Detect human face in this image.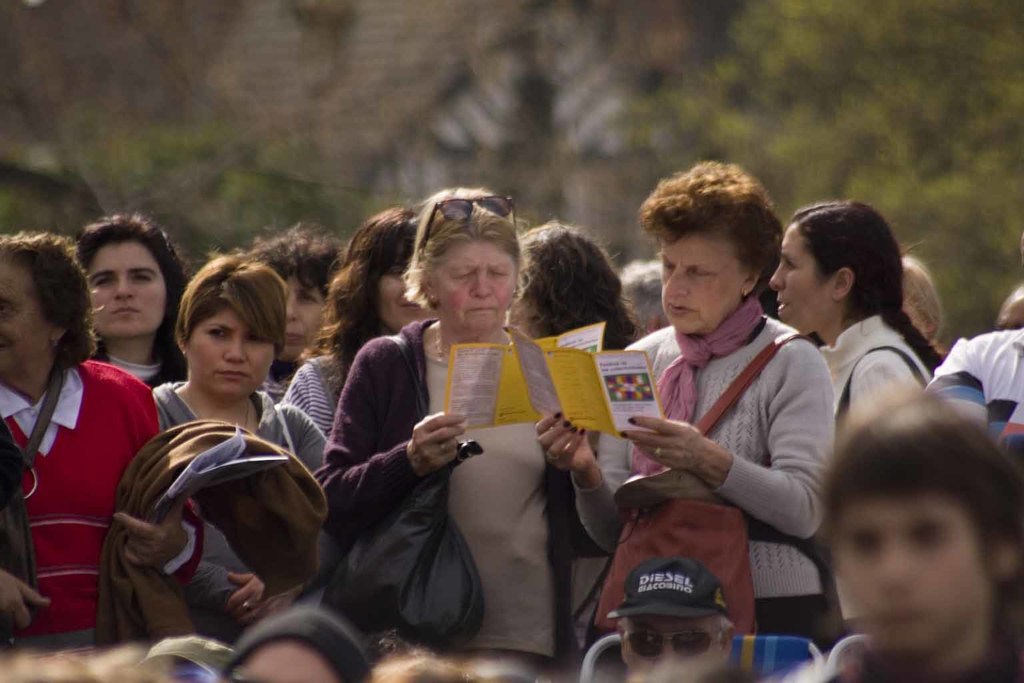
Detection: crop(229, 642, 335, 682).
